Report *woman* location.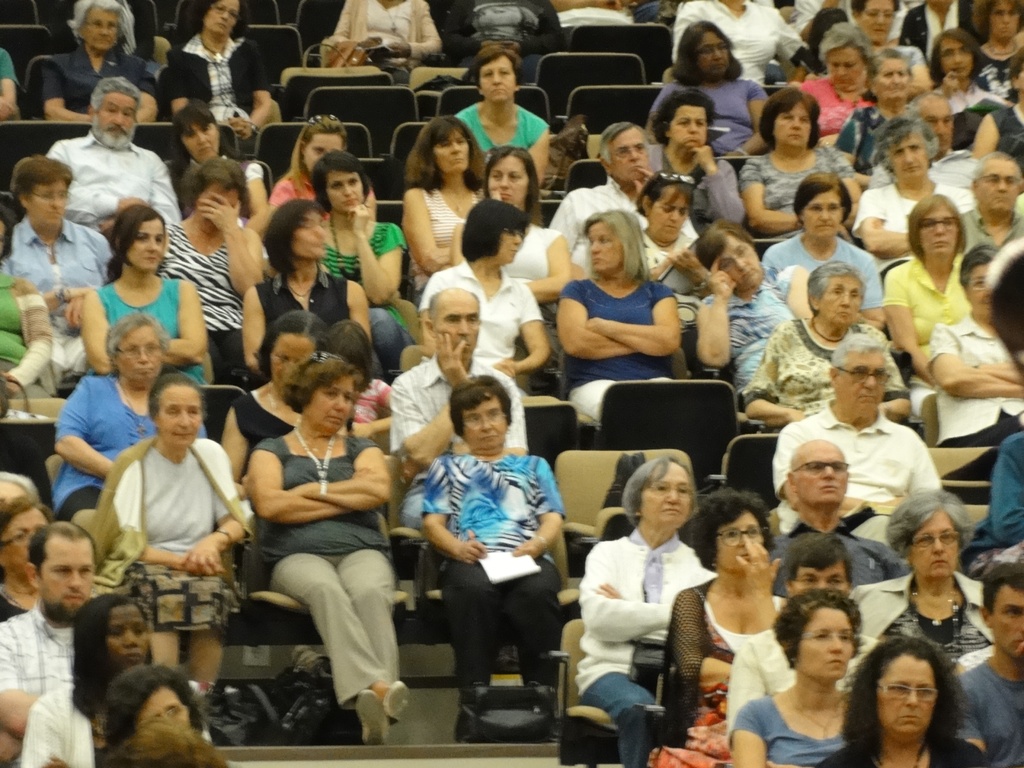
Report: box(51, 310, 207, 522).
